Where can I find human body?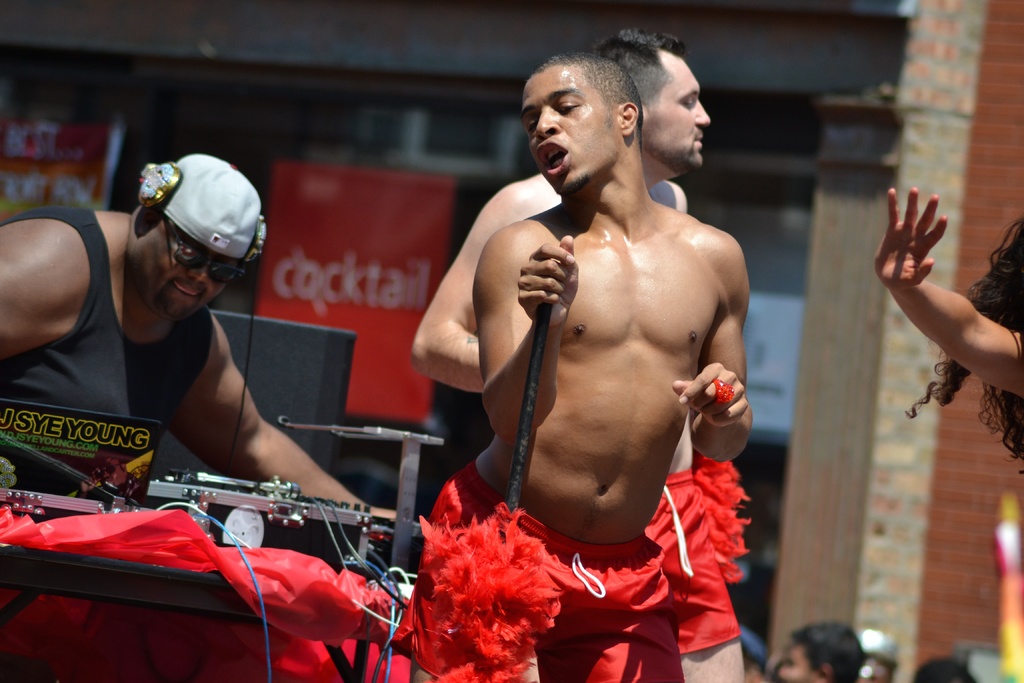
You can find it at pyautogui.locateOnScreen(408, 25, 747, 682).
